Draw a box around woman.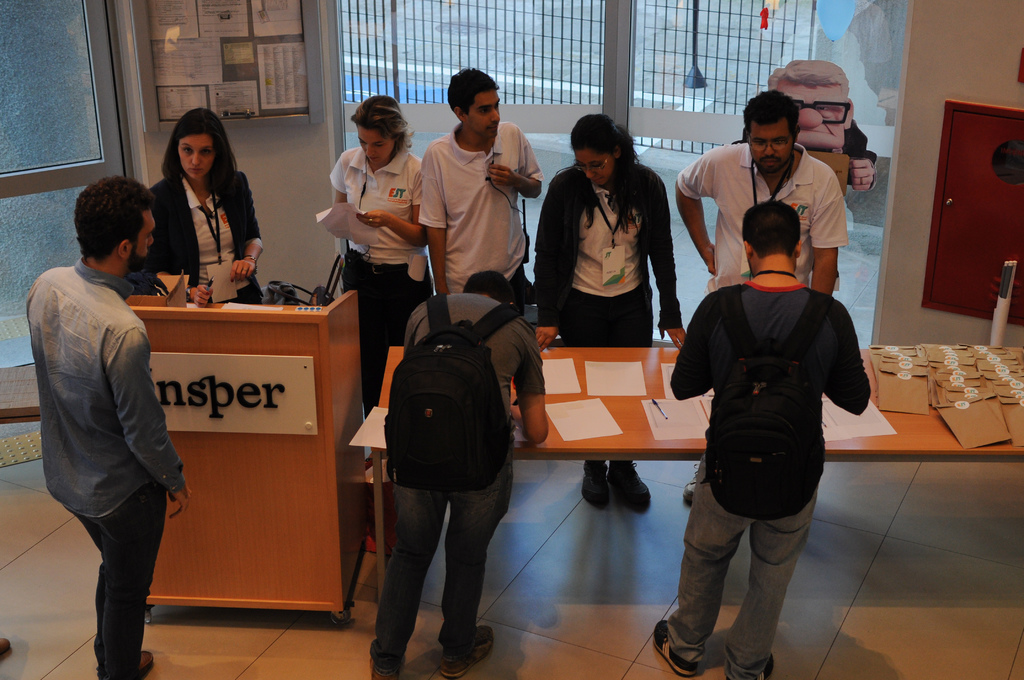
{"x1": 330, "y1": 96, "x2": 426, "y2": 421}.
